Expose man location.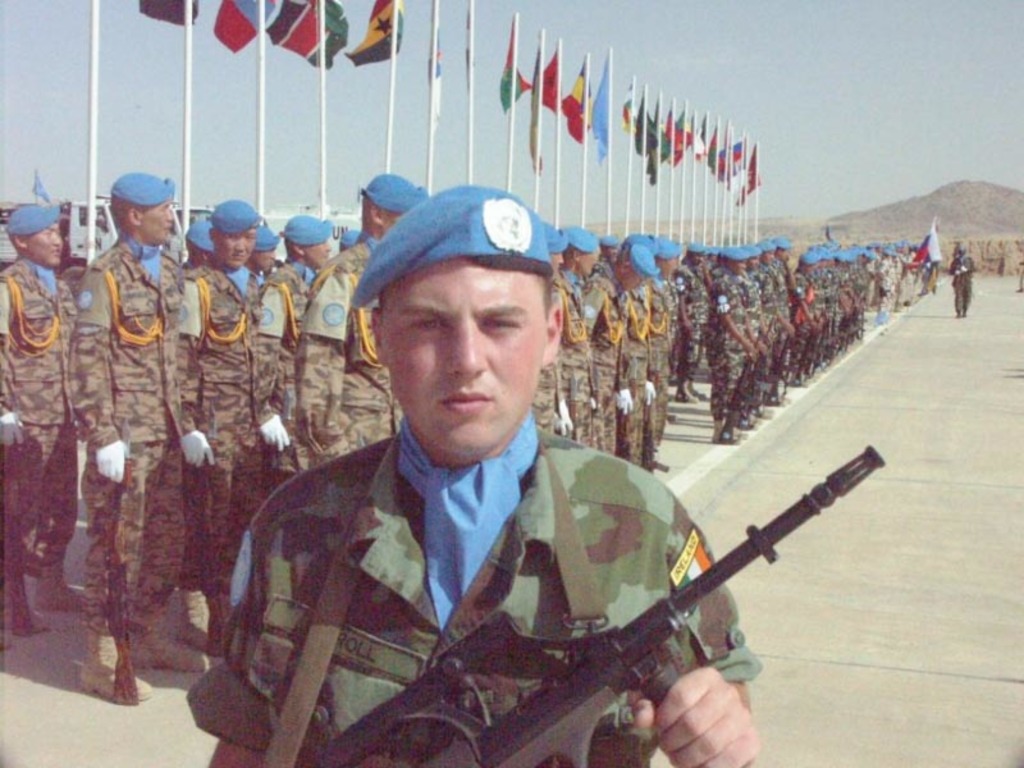
Exposed at (left=948, top=244, right=979, bottom=316).
